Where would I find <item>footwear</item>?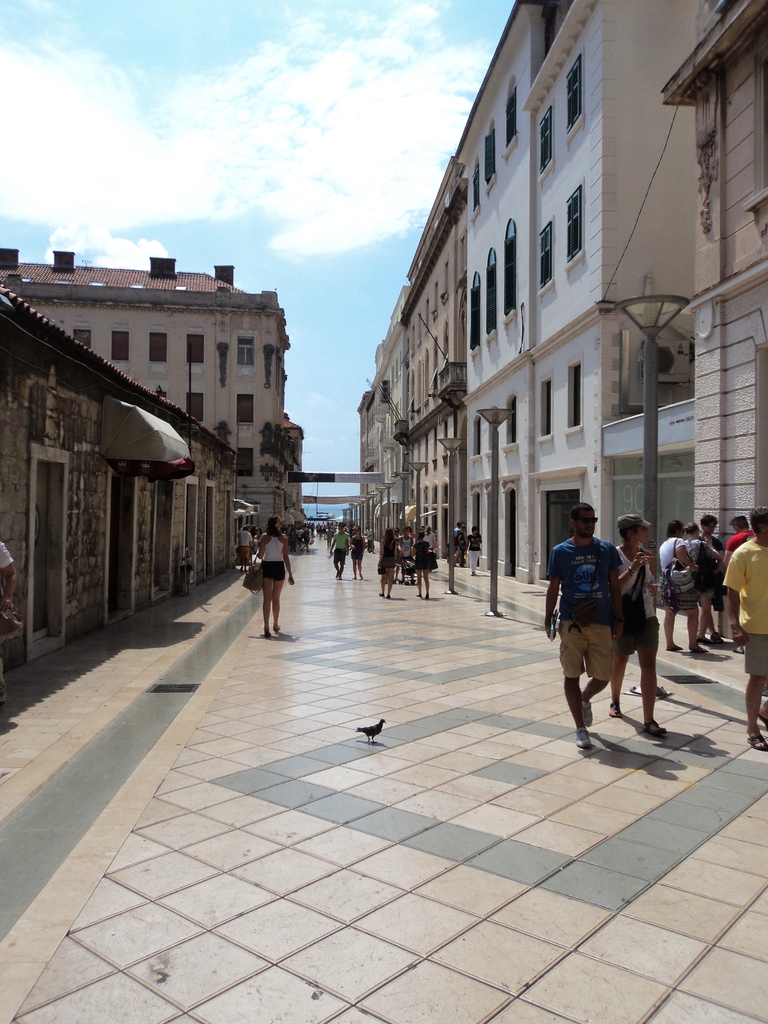
At detection(376, 594, 381, 598).
